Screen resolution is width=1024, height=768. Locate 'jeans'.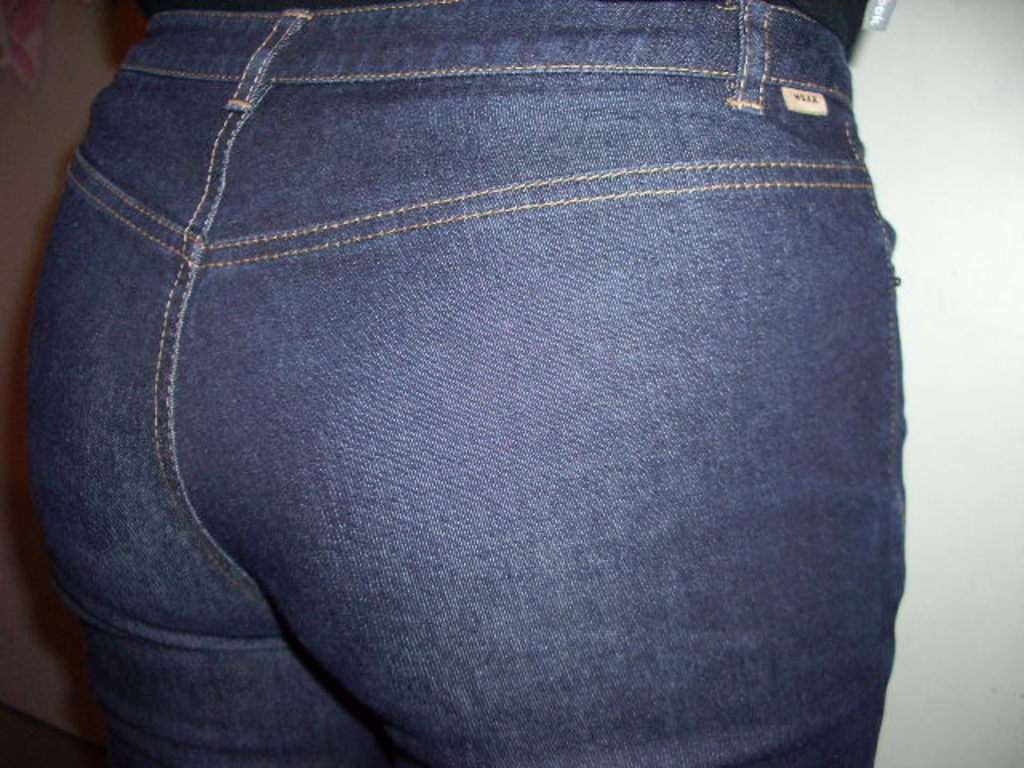
locate(24, 0, 902, 766).
